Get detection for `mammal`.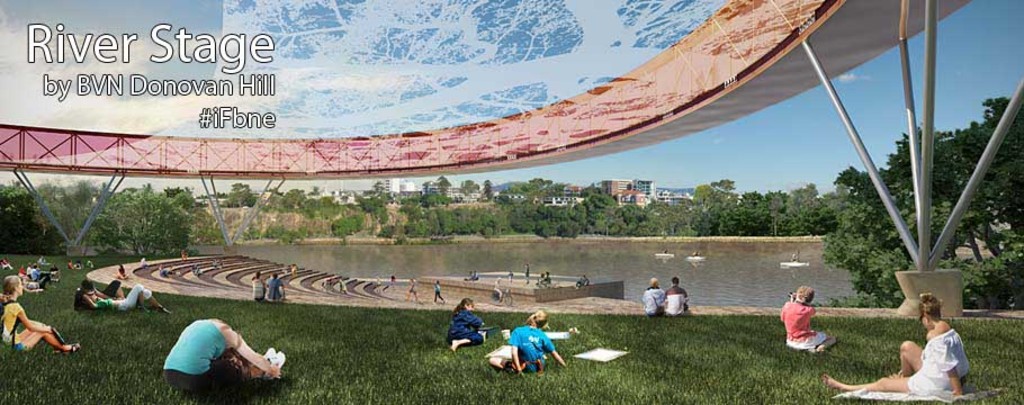
Detection: pyautogui.locateOnScreen(159, 266, 176, 277).
